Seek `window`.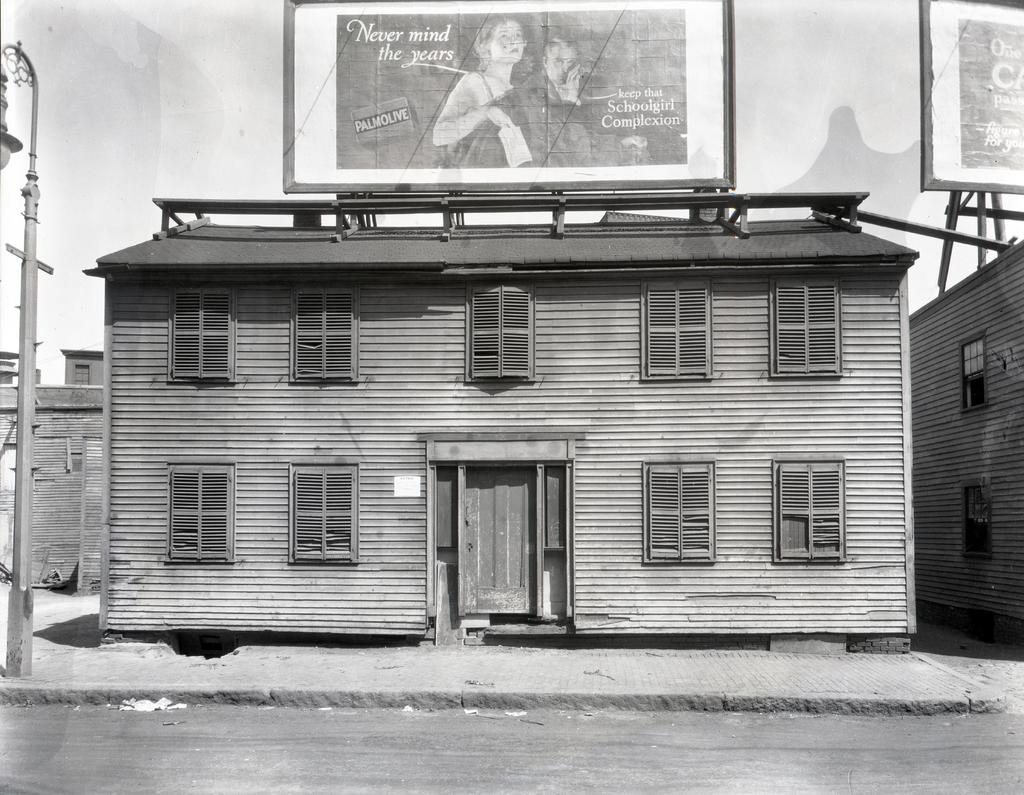
(x1=167, y1=286, x2=238, y2=381).
